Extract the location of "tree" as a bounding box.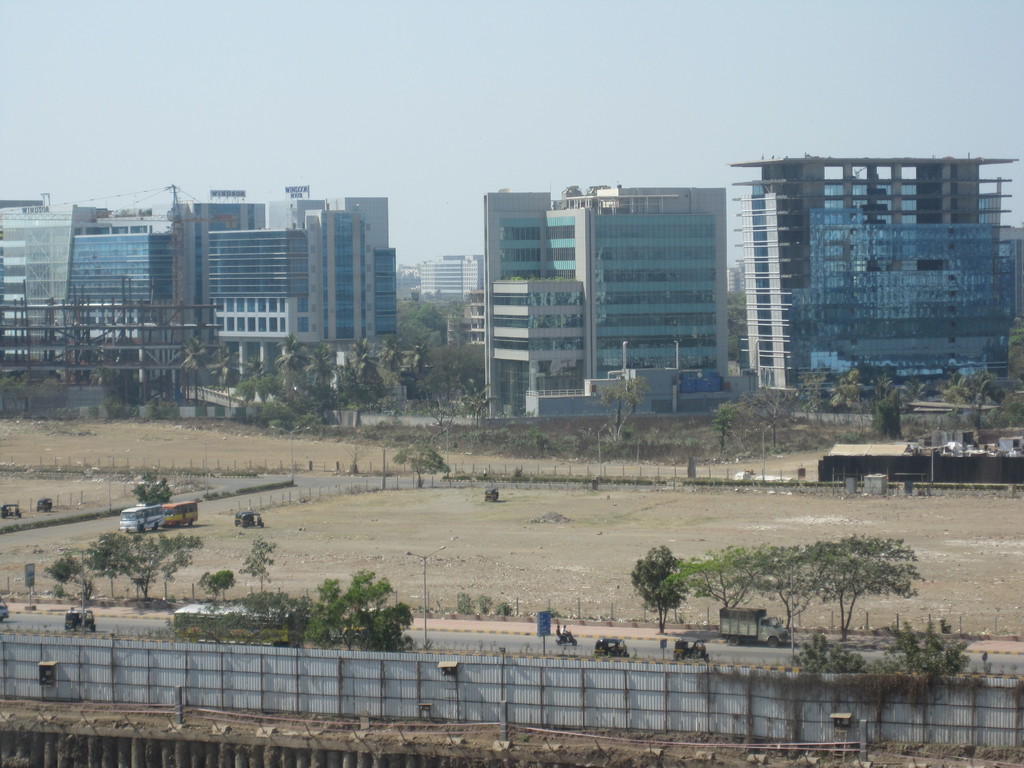
{"left": 282, "top": 383, "right": 342, "bottom": 444}.
